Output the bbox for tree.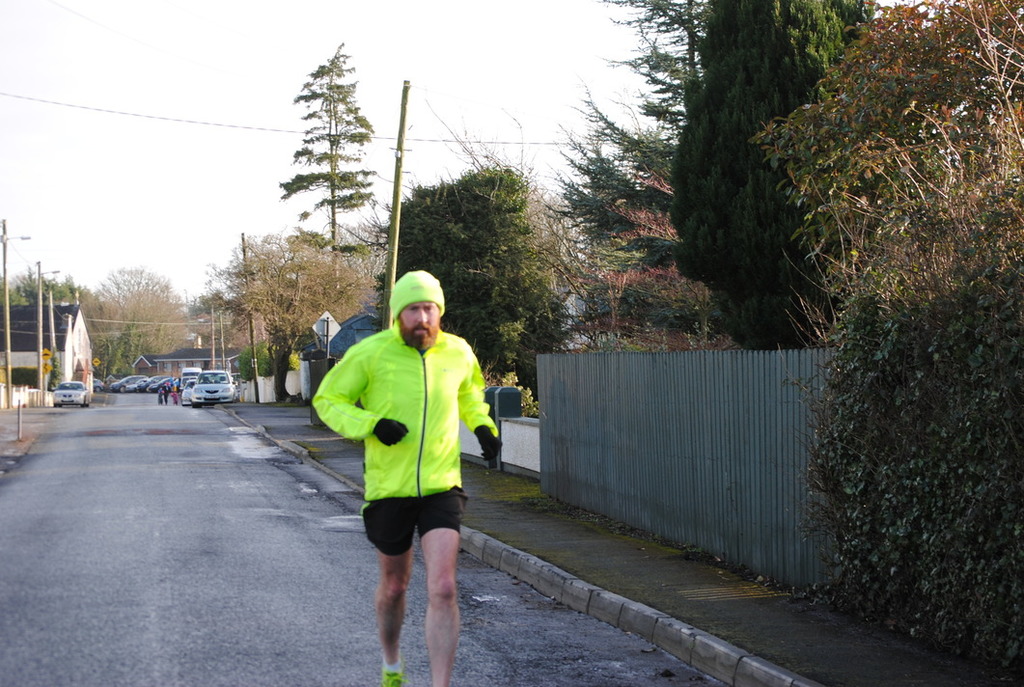
81 266 190 383.
